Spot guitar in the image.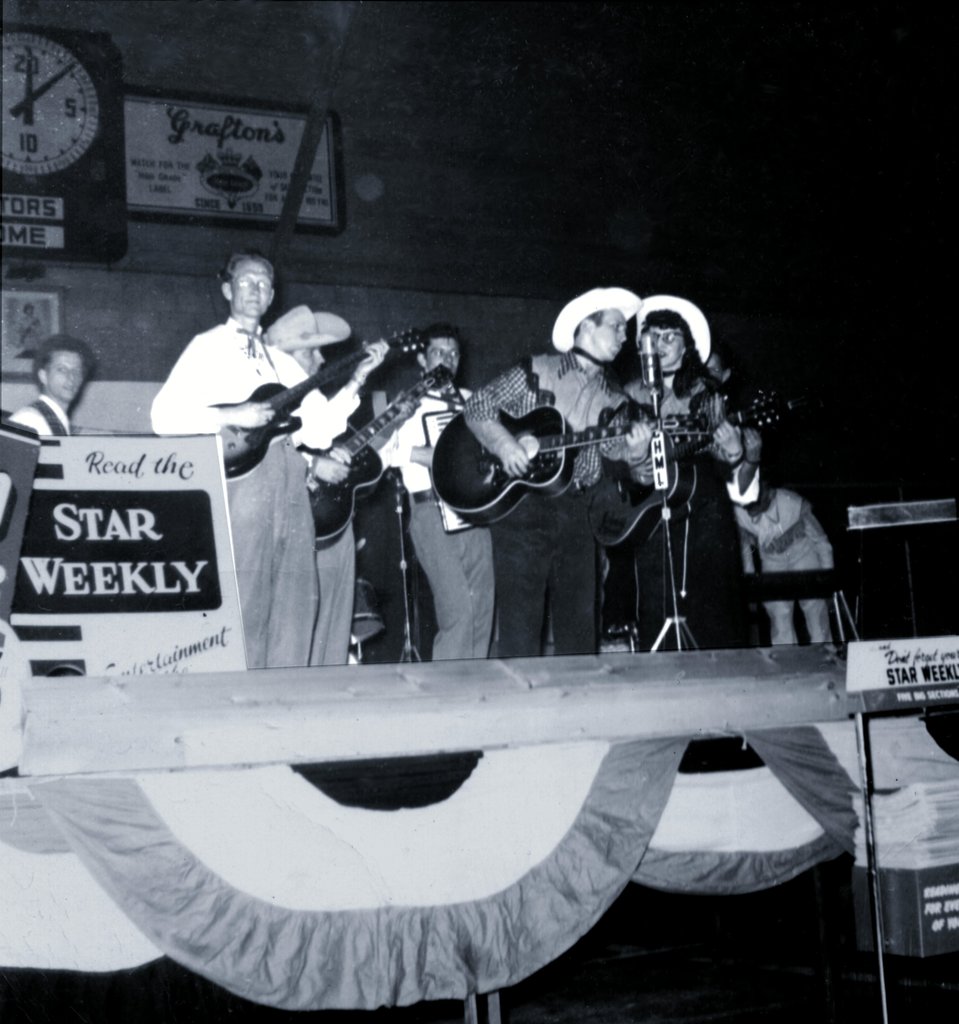
guitar found at crop(591, 389, 792, 552).
